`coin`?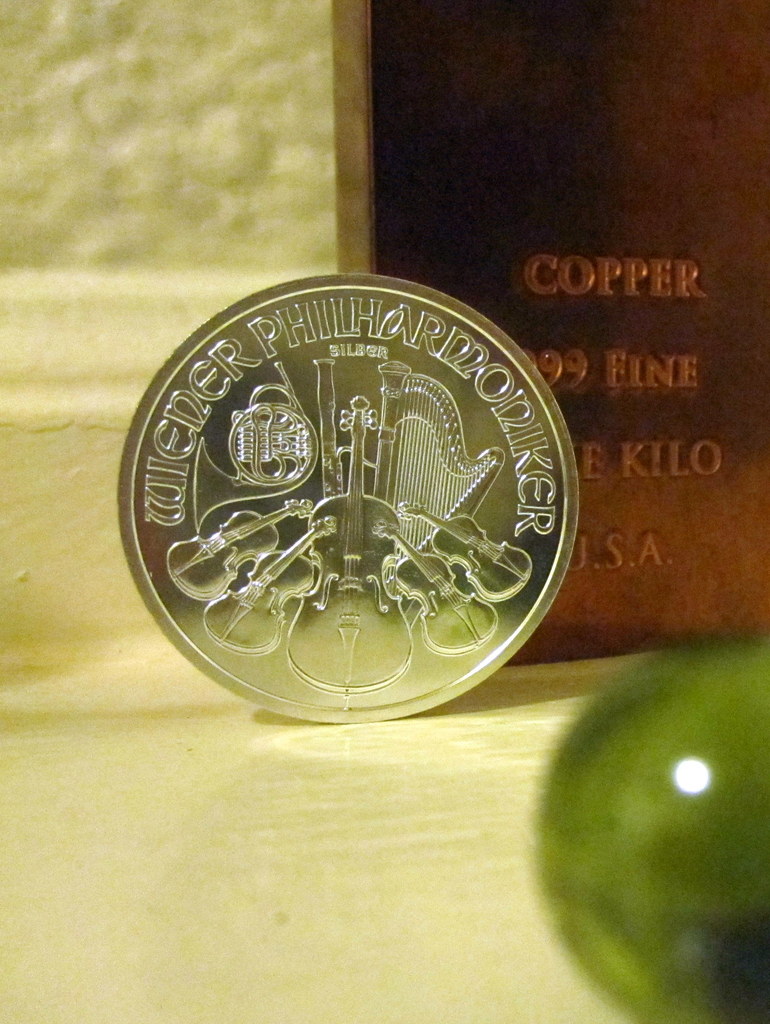
113, 269, 580, 722
